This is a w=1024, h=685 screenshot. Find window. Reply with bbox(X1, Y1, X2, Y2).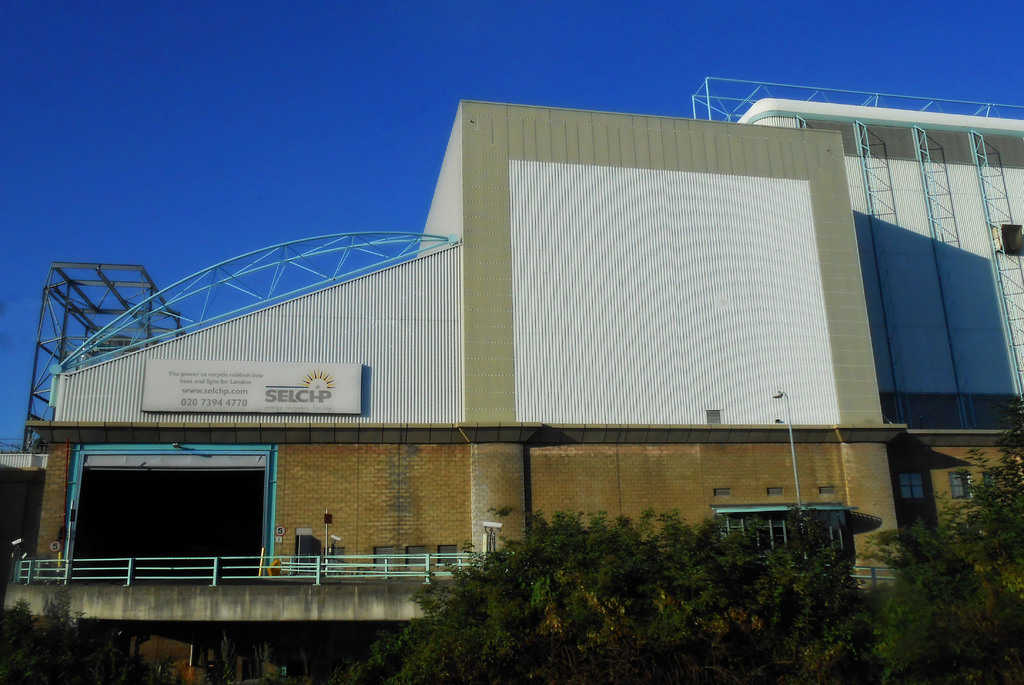
bbox(405, 545, 428, 574).
